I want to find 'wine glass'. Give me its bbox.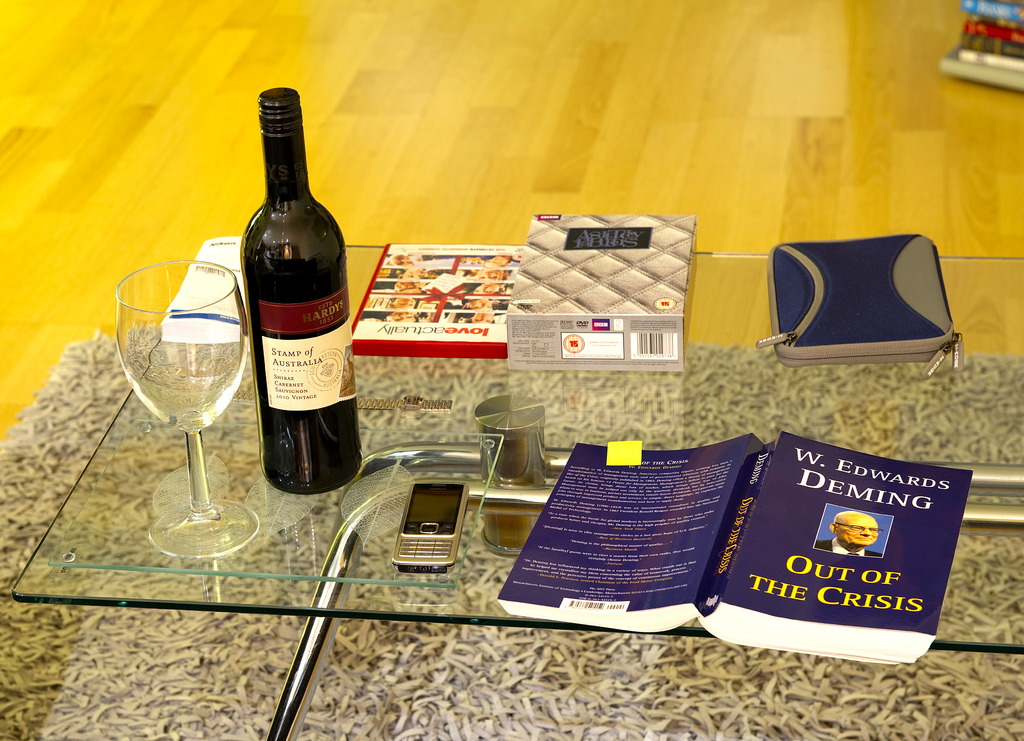
detection(115, 259, 261, 557).
